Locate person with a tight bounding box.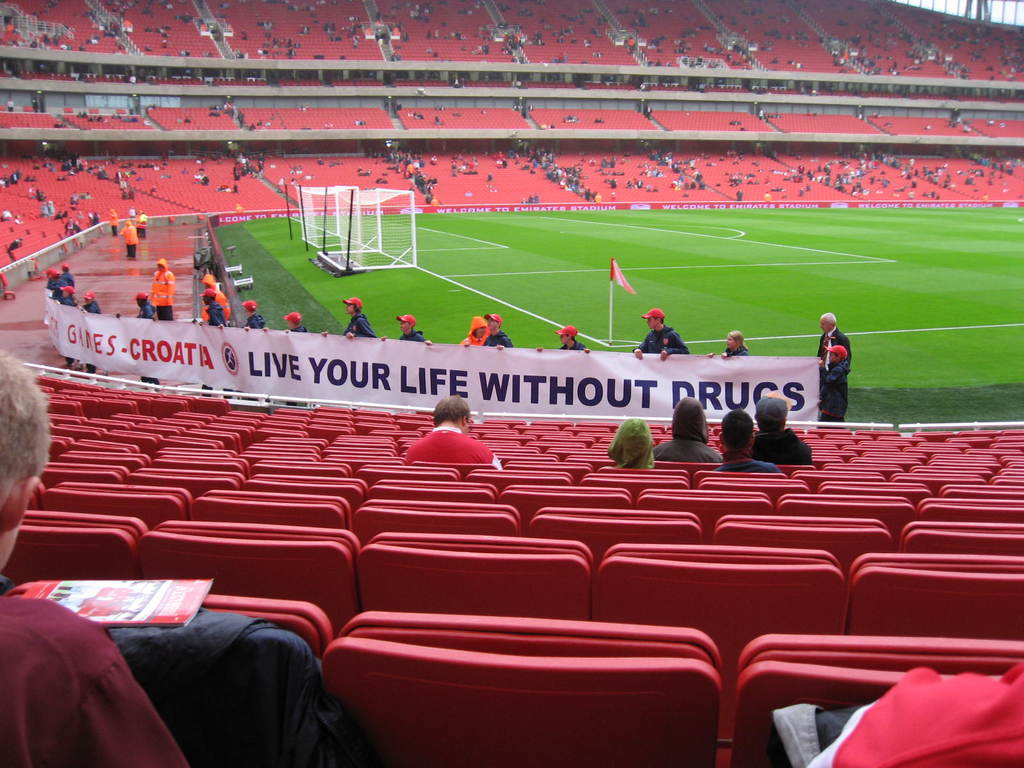
bbox=[483, 316, 513, 346].
